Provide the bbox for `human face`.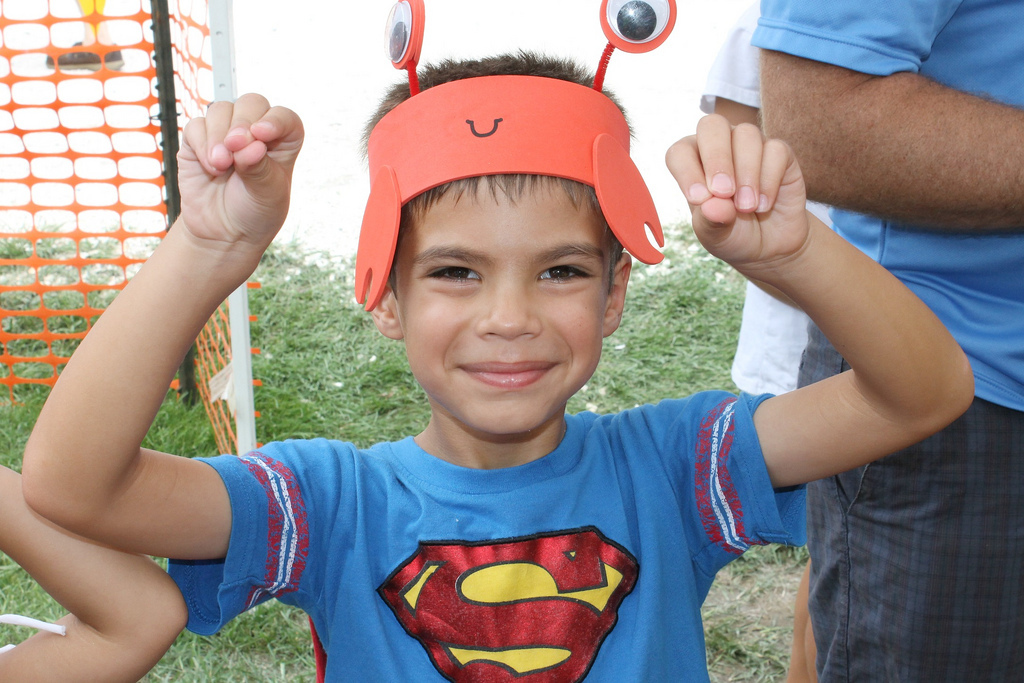
box(397, 176, 603, 437).
